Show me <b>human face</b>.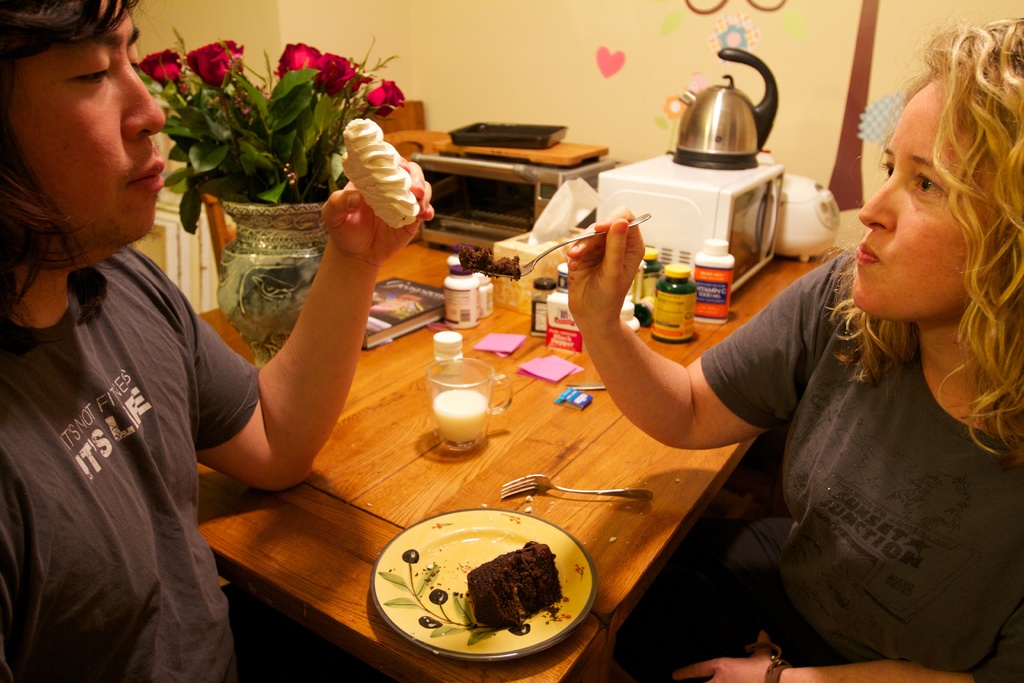
<b>human face</b> is here: 849/81/984/320.
